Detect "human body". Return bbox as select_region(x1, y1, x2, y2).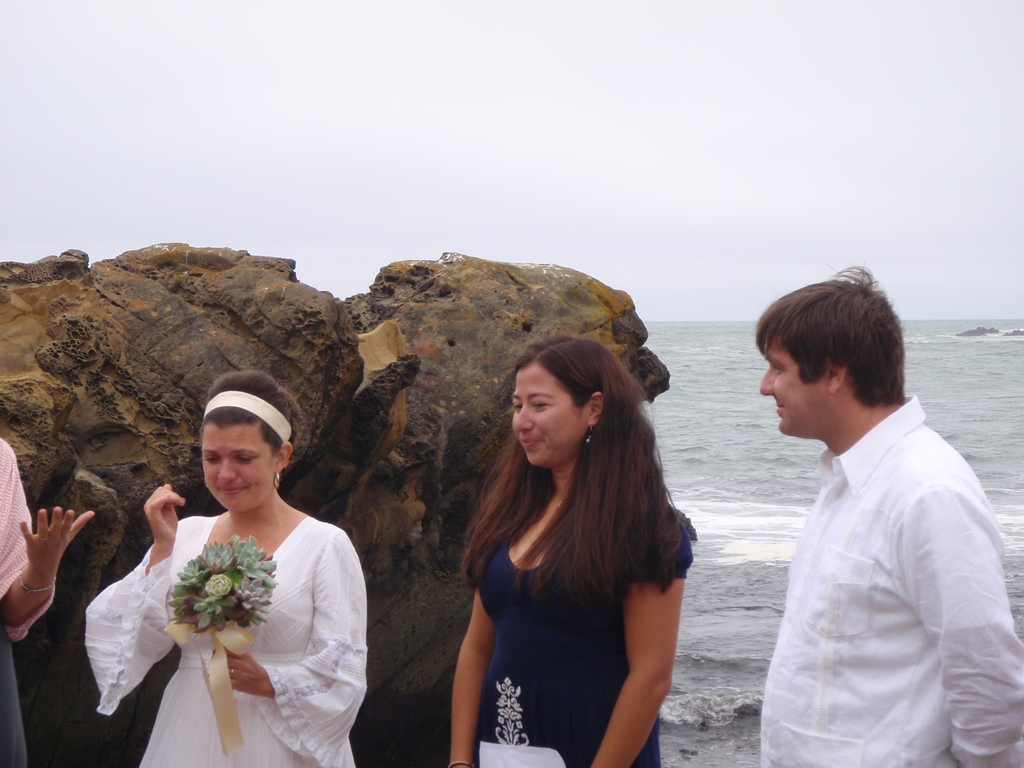
select_region(82, 508, 374, 767).
